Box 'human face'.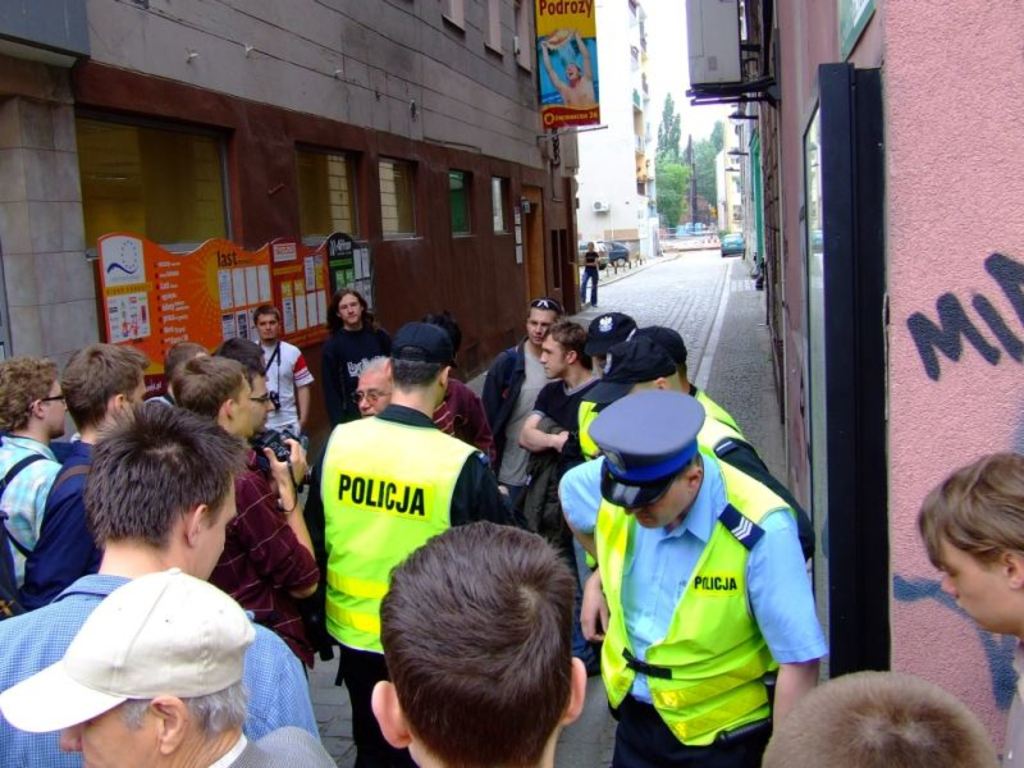
<bbox>627, 481, 686, 531</bbox>.
